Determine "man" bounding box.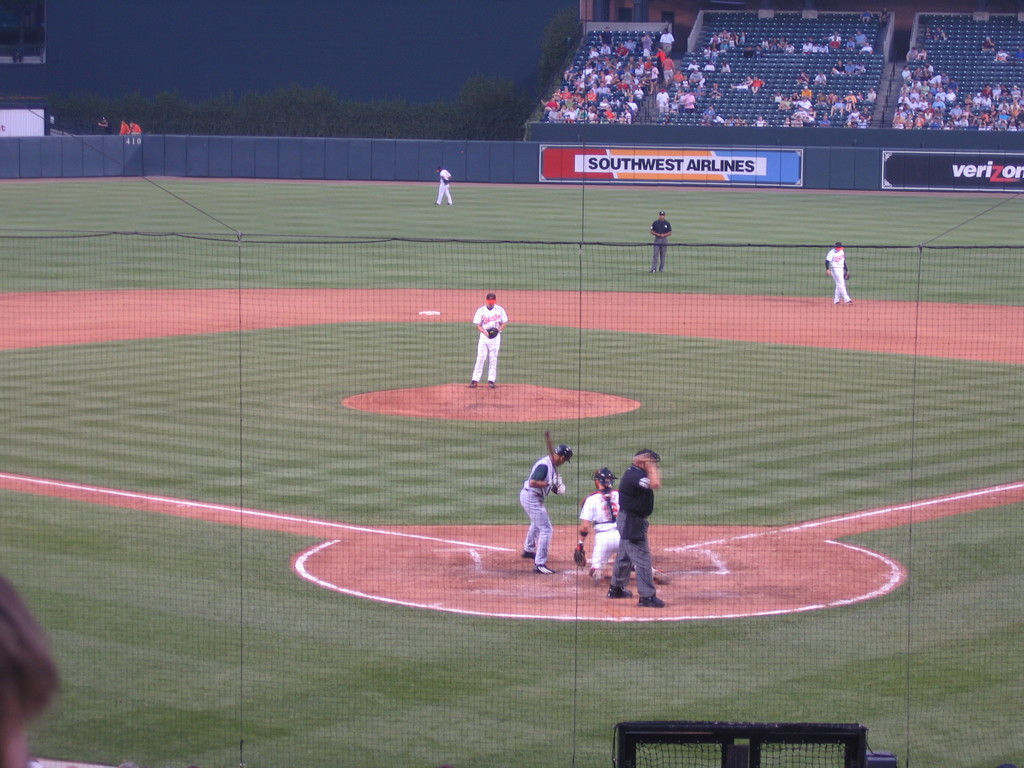
Determined: [846,37,856,48].
